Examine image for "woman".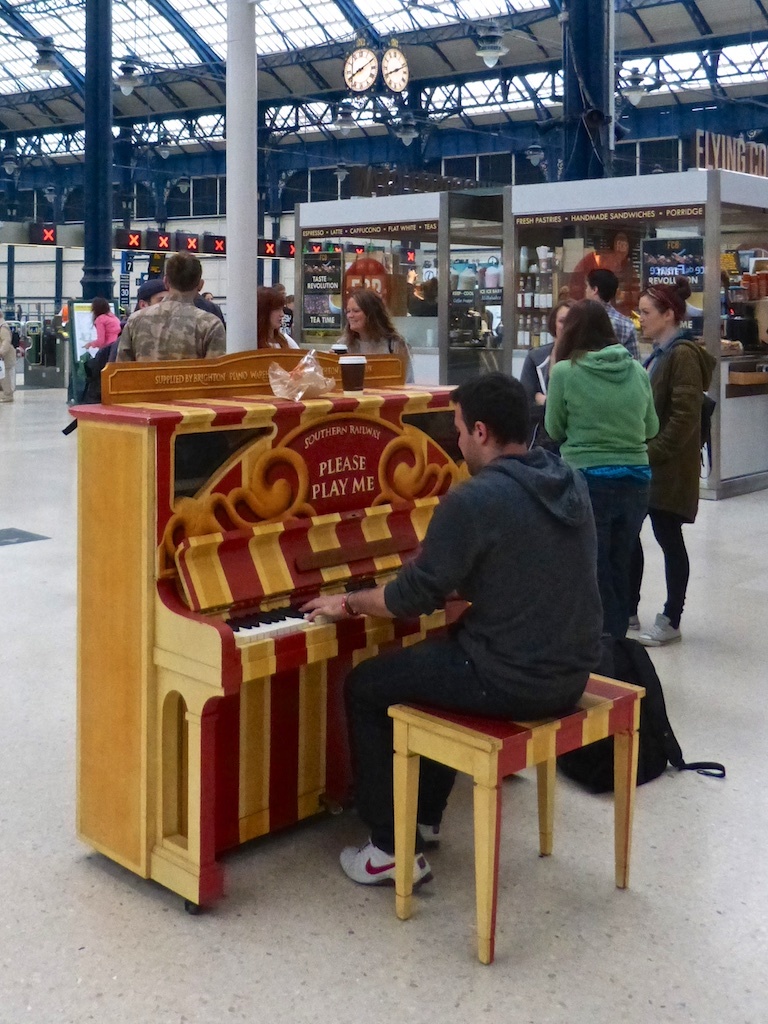
Examination result: bbox=[332, 287, 415, 383].
